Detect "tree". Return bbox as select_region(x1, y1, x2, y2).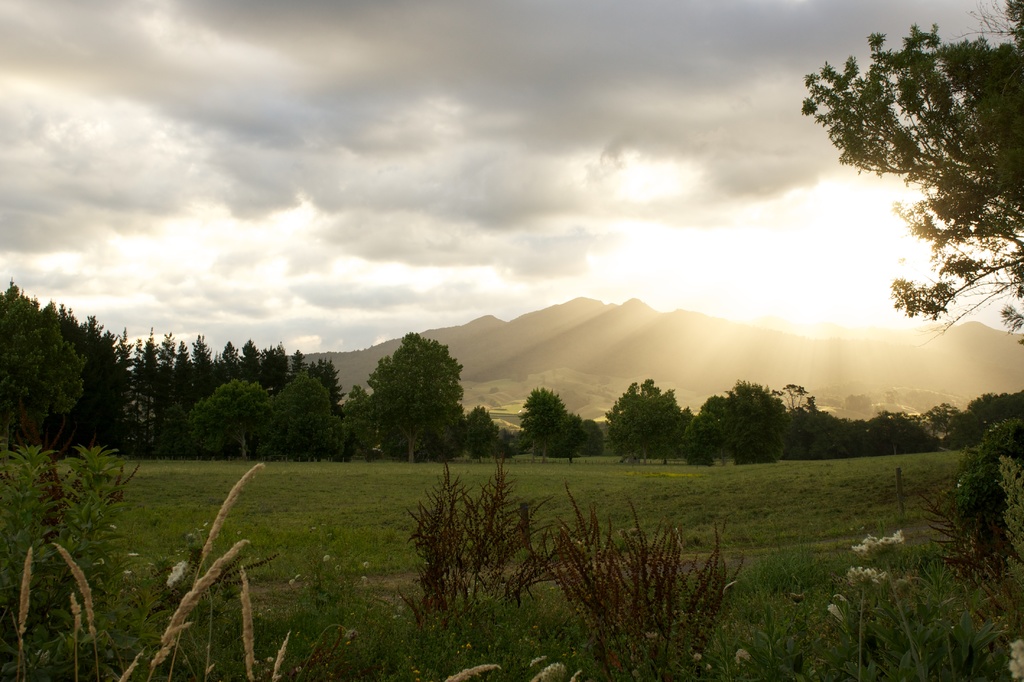
select_region(520, 385, 570, 456).
